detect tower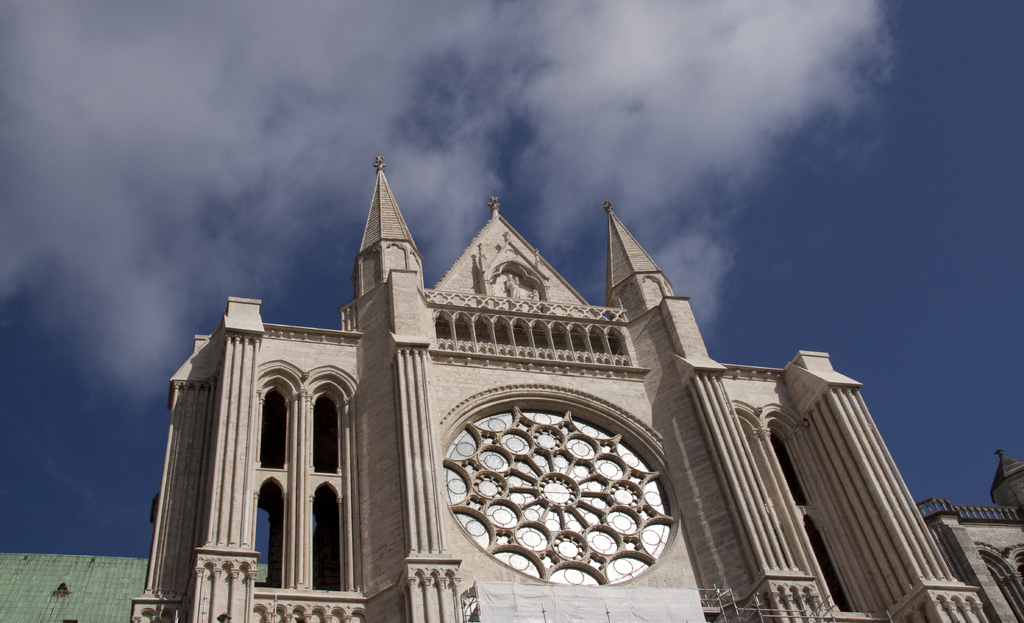
bbox(612, 201, 681, 323)
